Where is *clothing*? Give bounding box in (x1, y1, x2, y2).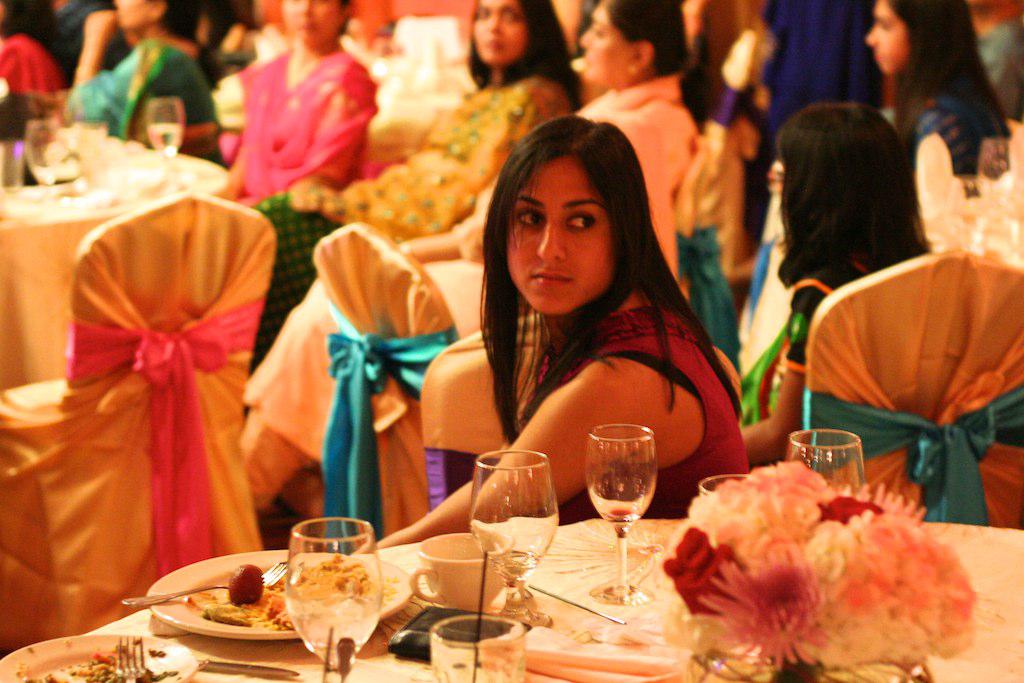
(0, 23, 60, 118).
